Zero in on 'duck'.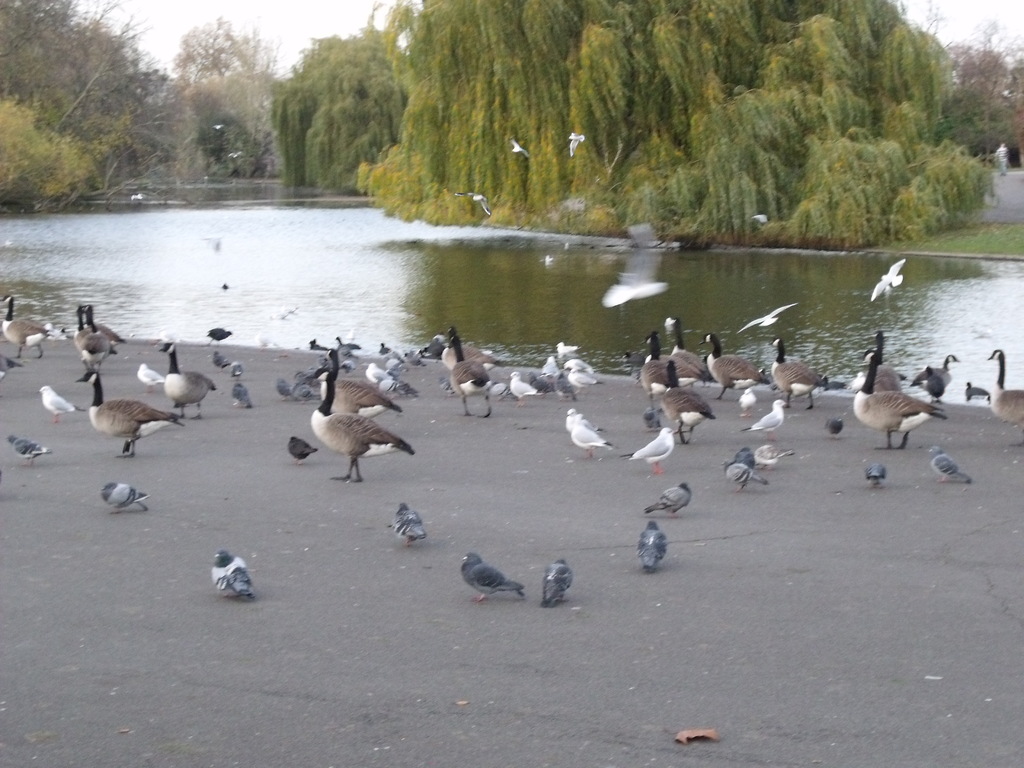
Zeroed in: <box>414,327,493,403</box>.
